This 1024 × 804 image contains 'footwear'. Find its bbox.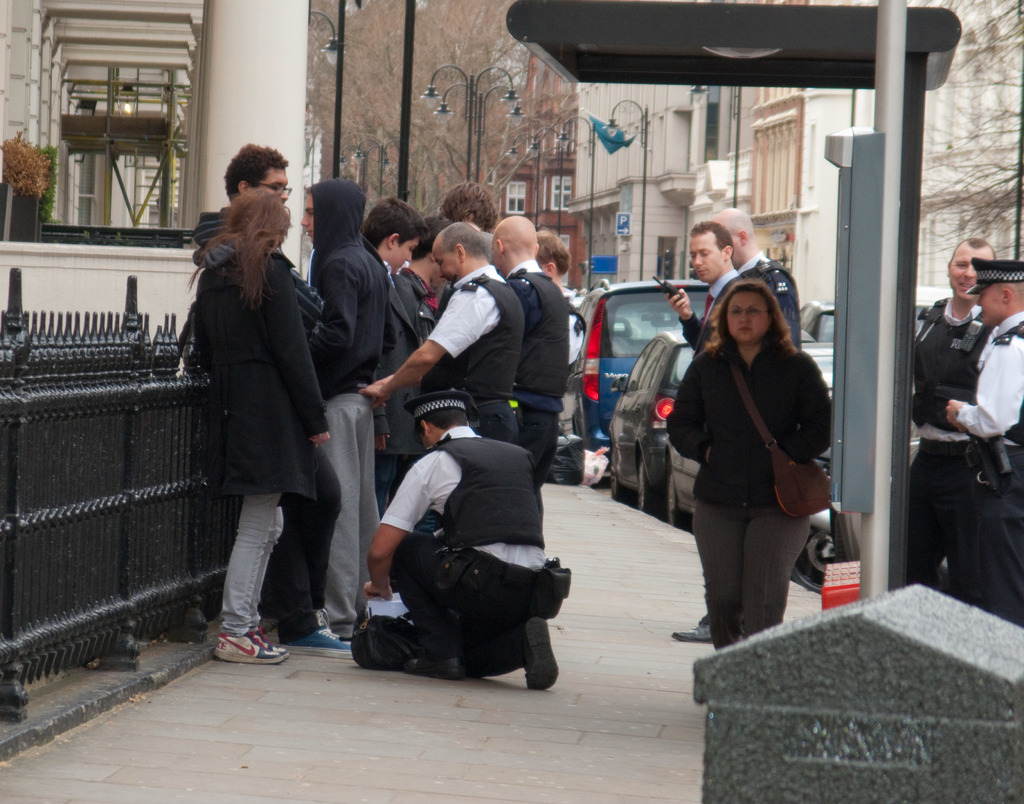
pyautogui.locateOnScreen(675, 611, 721, 642).
